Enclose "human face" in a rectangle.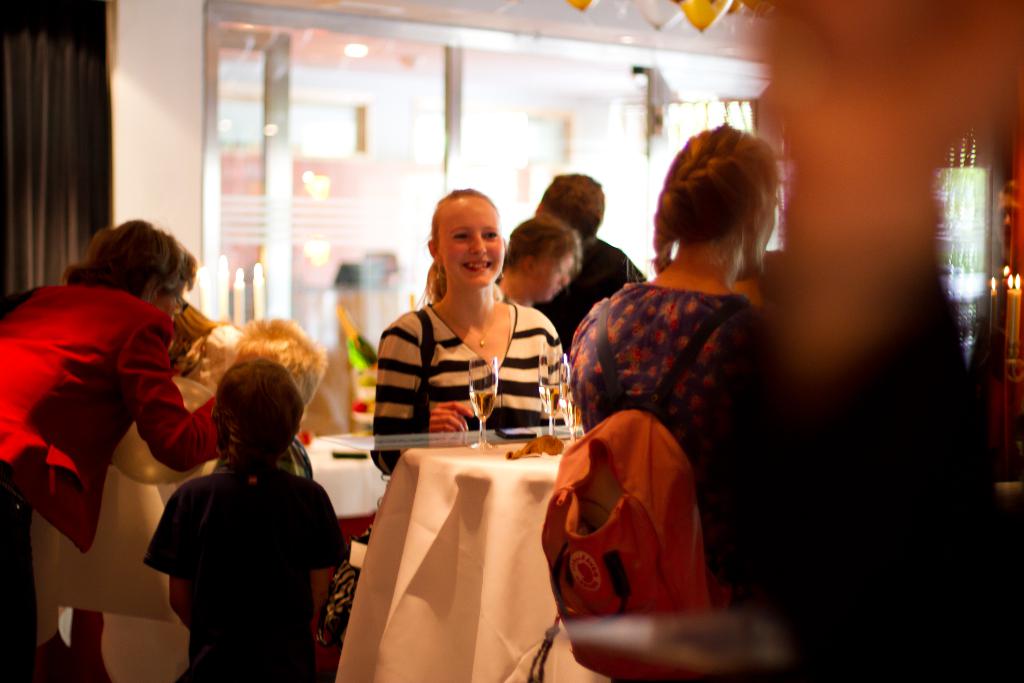
Rect(436, 195, 504, 291).
